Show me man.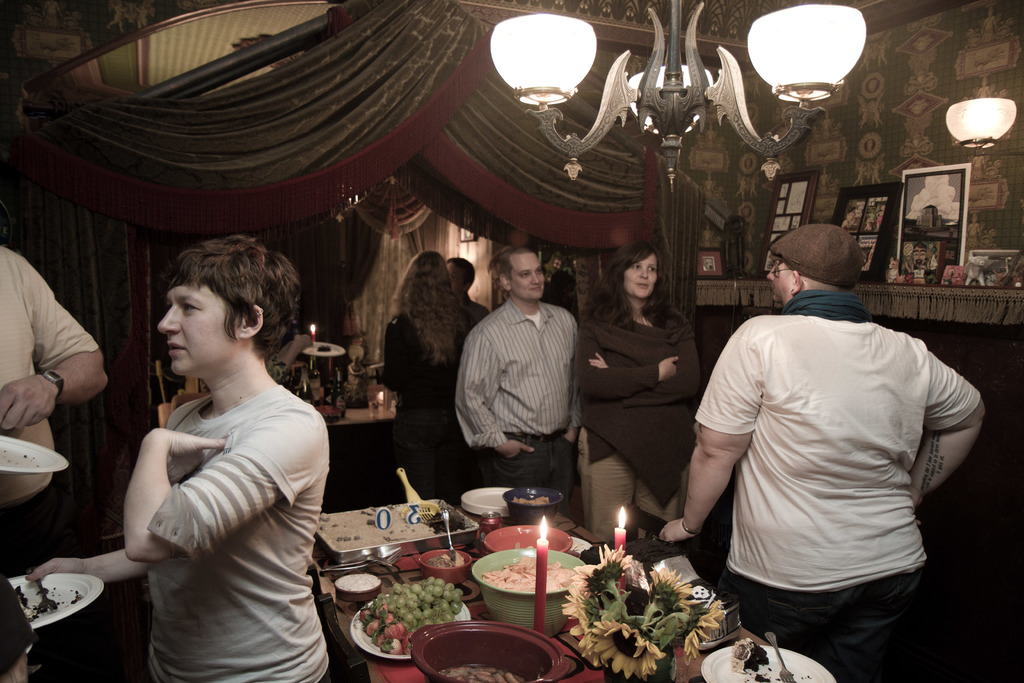
man is here: Rect(0, 247, 108, 579).
